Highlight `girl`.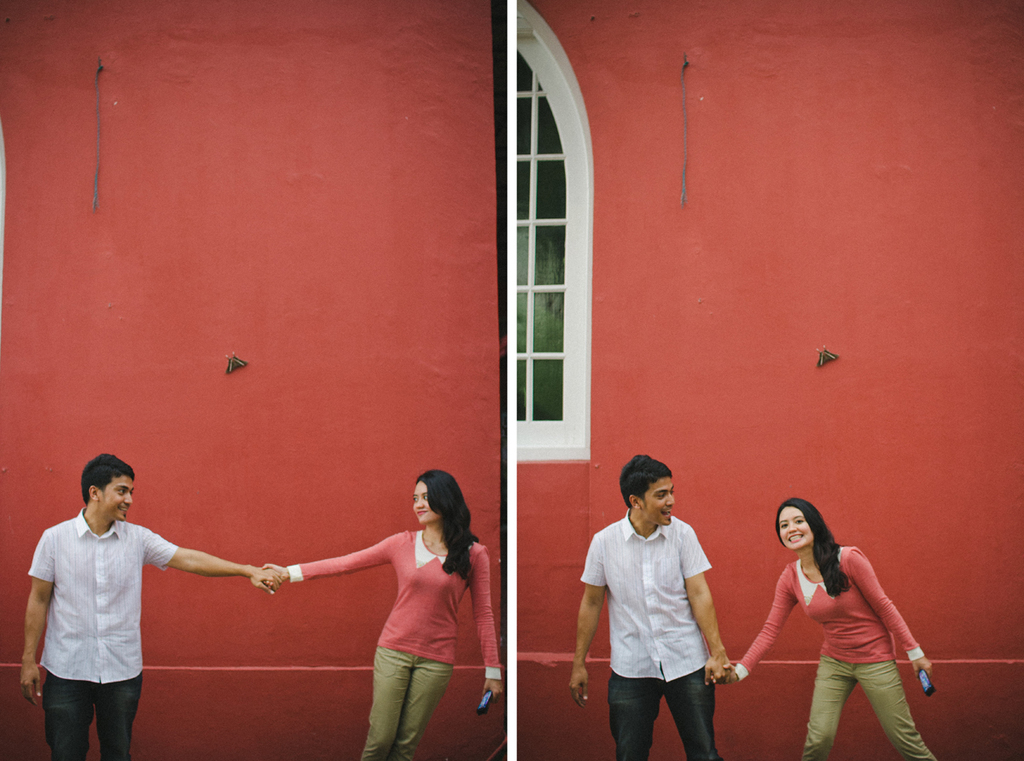
Highlighted region: [707, 502, 934, 760].
